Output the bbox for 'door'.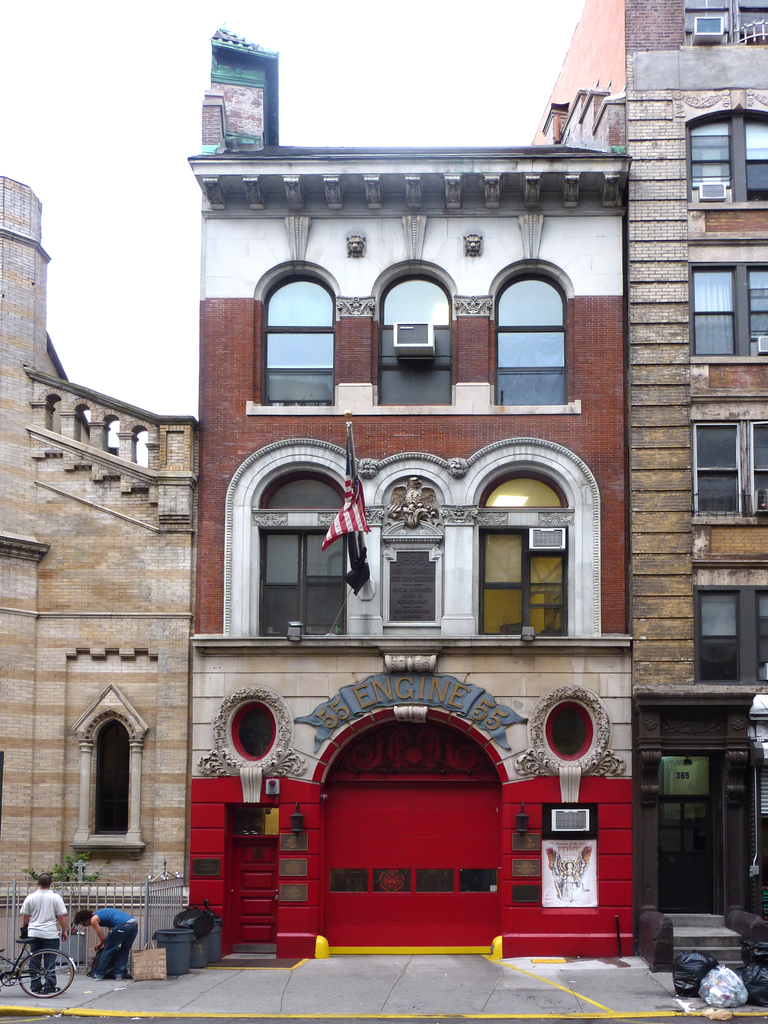
crop(660, 793, 717, 912).
